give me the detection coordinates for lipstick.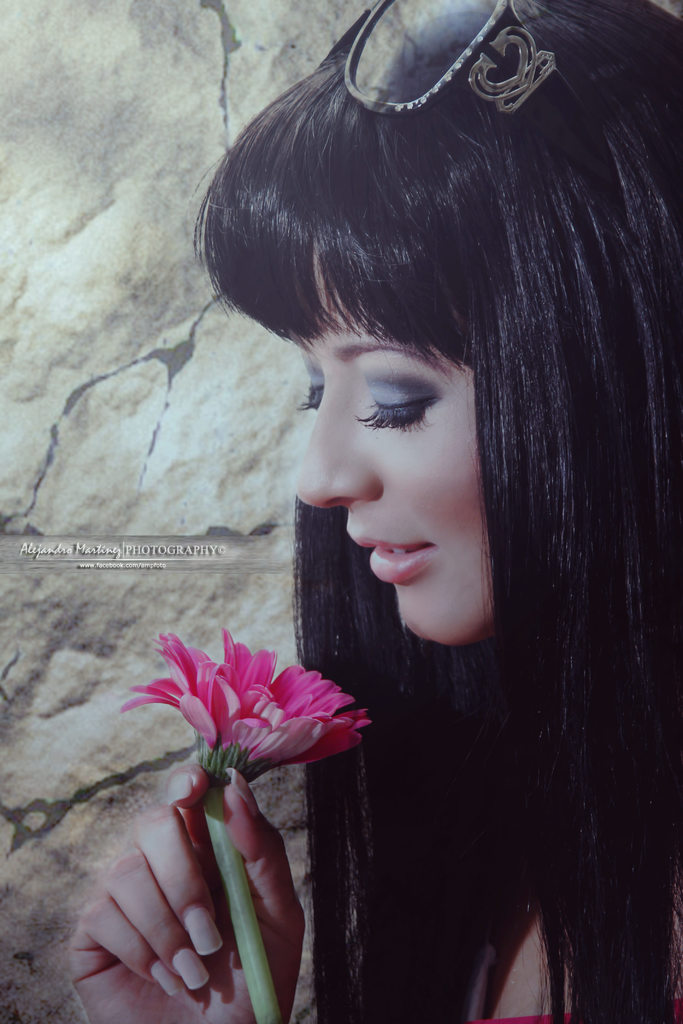
rect(350, 536, 431, 580).
